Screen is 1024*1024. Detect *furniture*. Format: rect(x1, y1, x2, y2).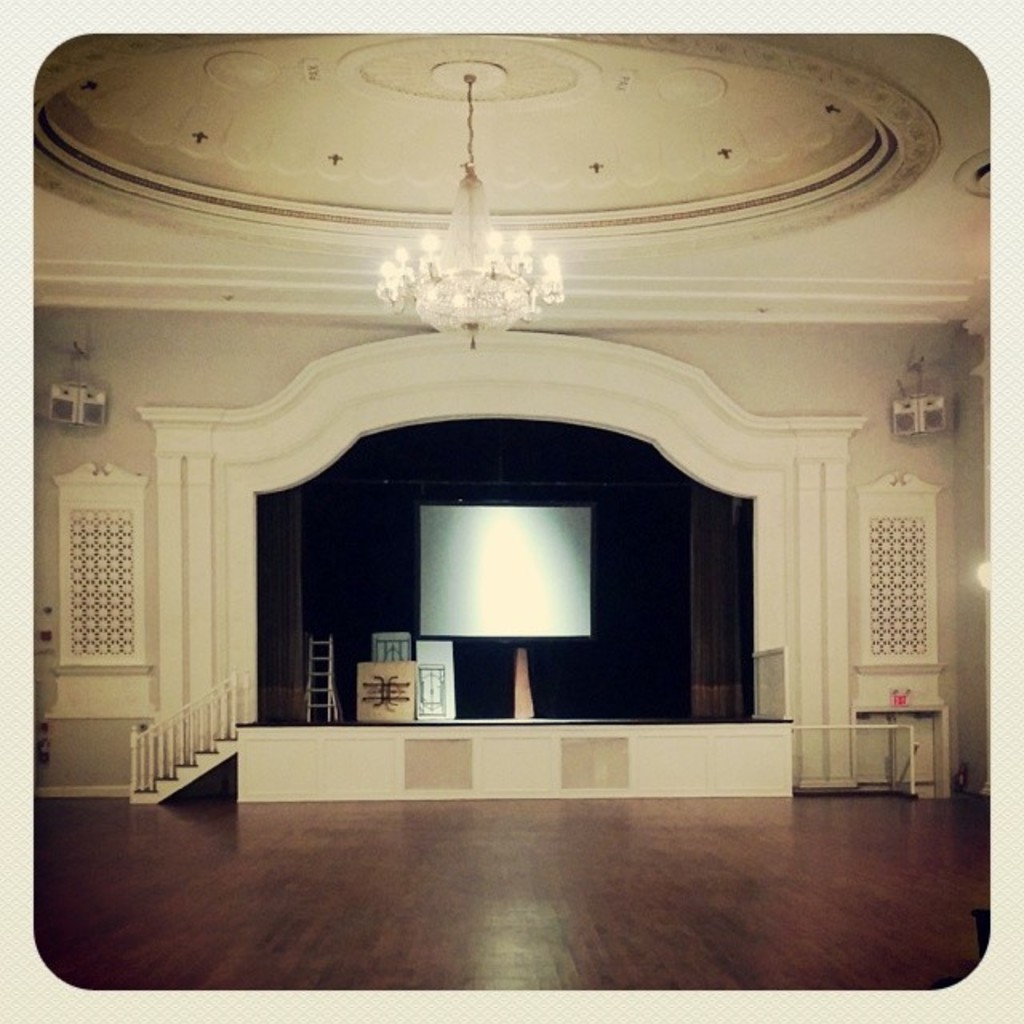
rect(413, 637, 456, 720).
